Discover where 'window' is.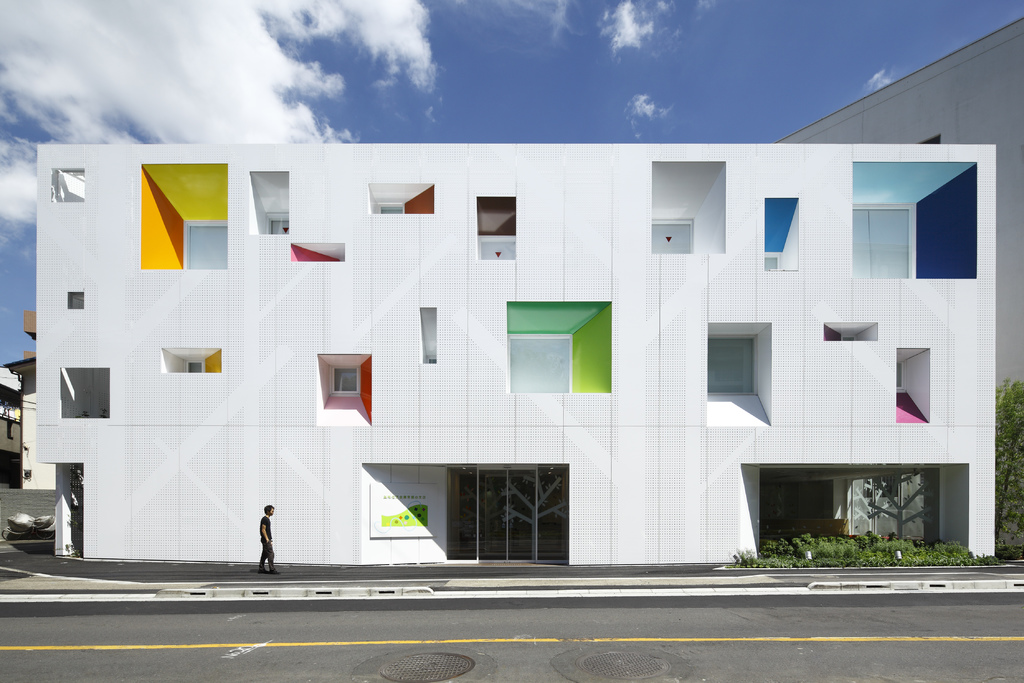
Discovered at <region>764, 197, 798, 272</region>.
